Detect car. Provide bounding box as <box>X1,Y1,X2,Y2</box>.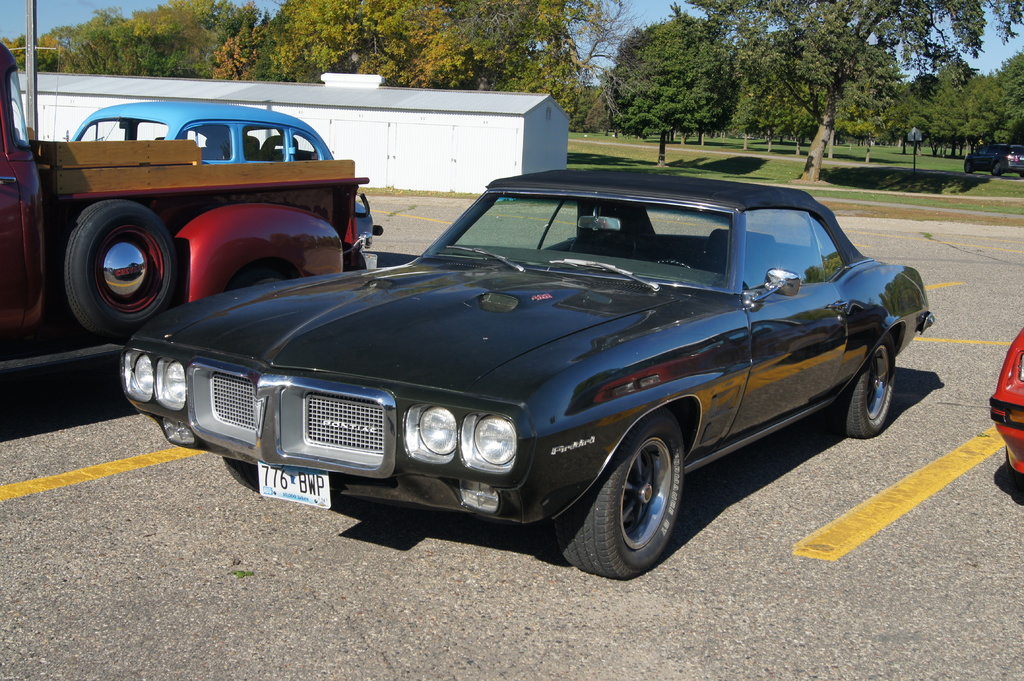
<box>67,100,383,273</box>.
